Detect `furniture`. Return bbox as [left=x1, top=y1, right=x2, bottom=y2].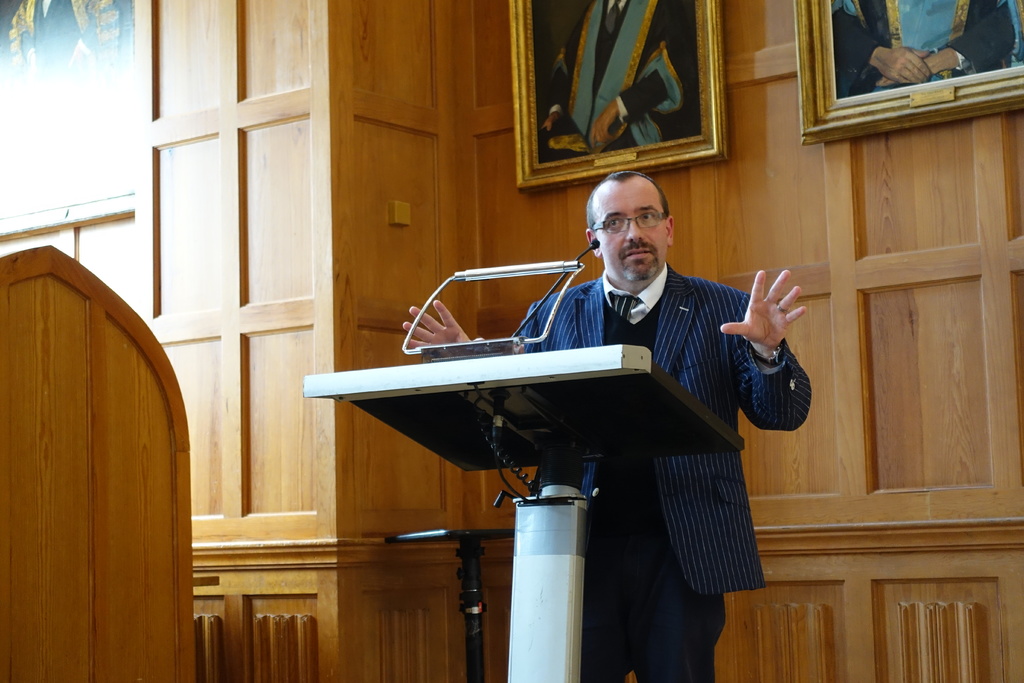
[left=383, top=529, right=515, bottom=682].
